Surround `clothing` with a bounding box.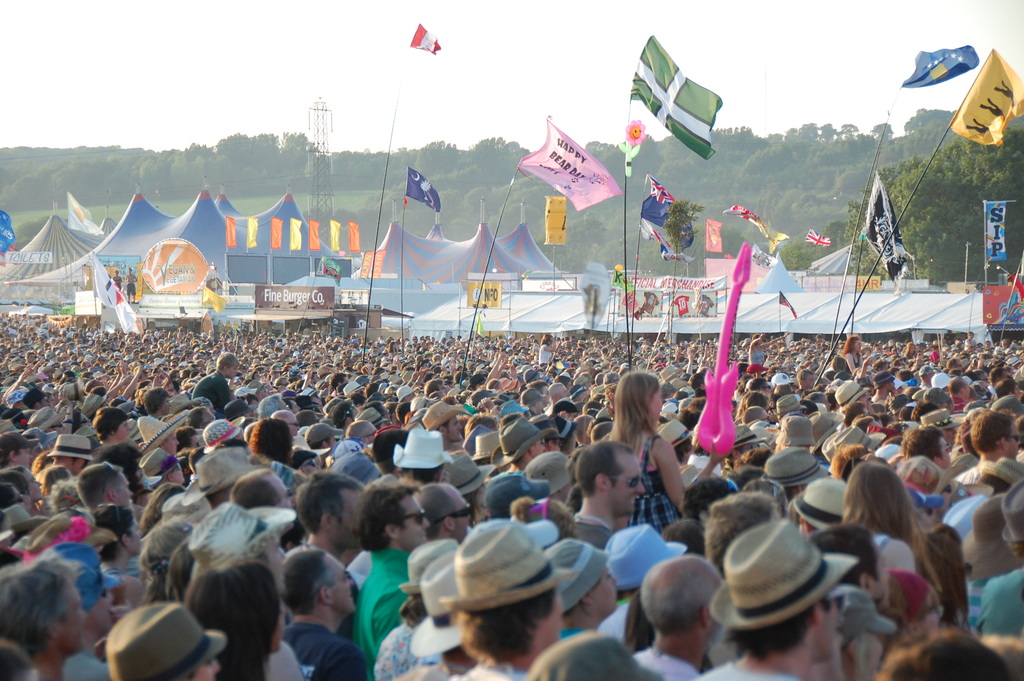
[192, 371, 234, 407].
